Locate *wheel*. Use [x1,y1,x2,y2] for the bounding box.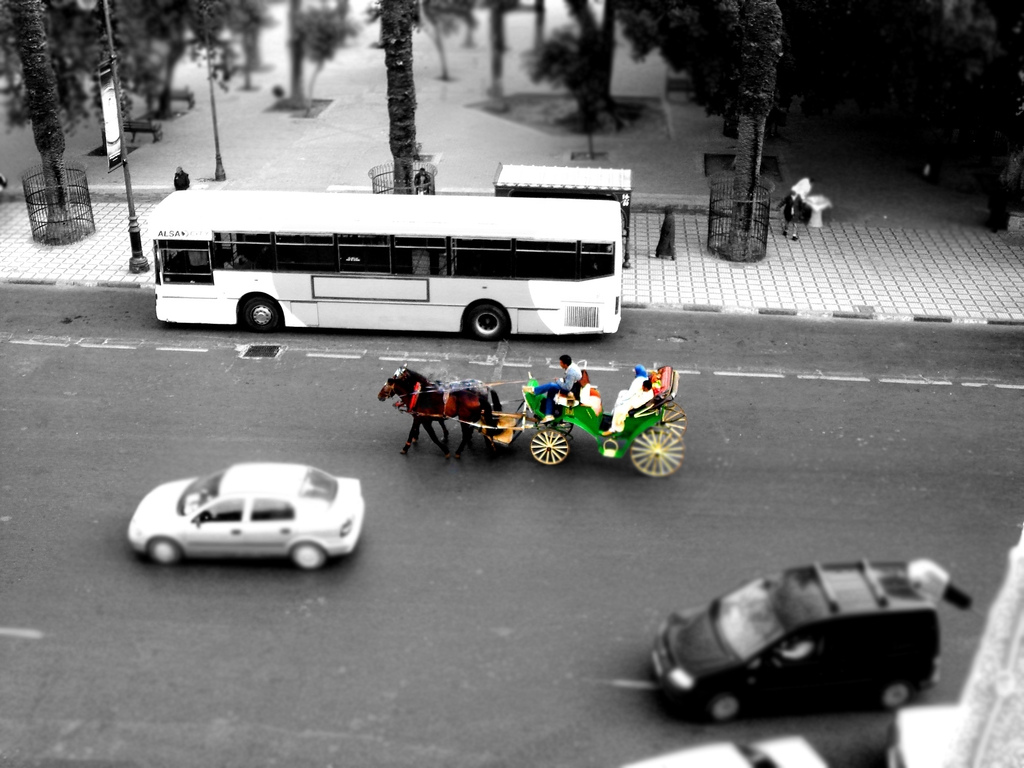
[464,301,511,344].
